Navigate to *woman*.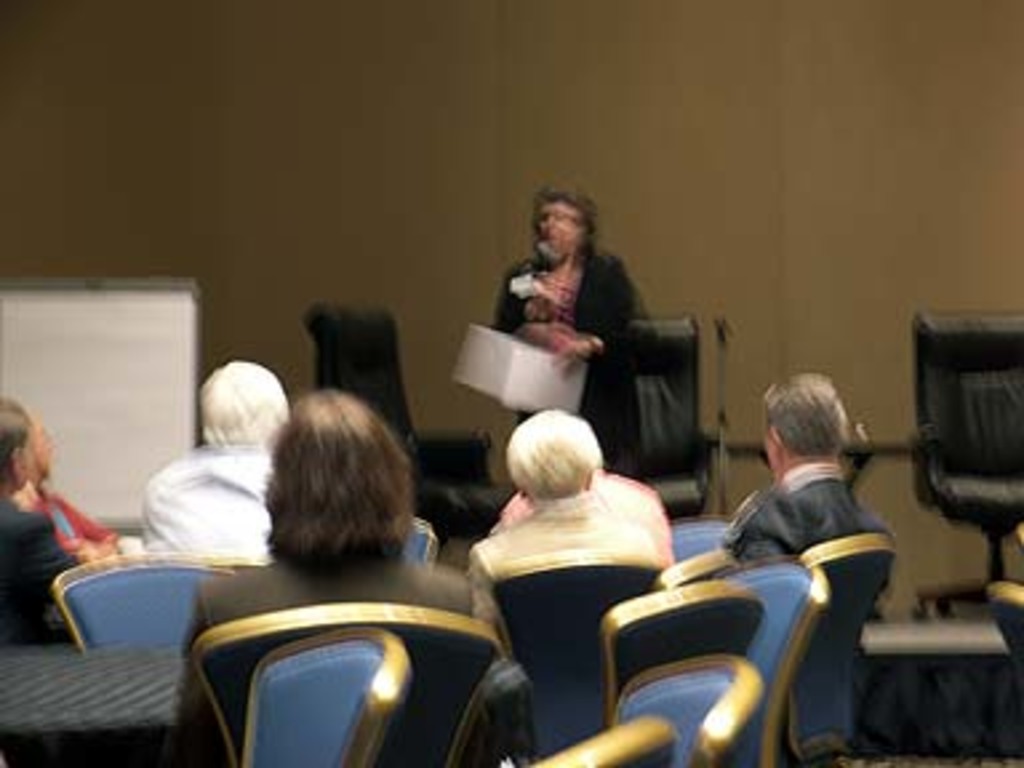
Navigation target: region(477, 197, 656, 445).
